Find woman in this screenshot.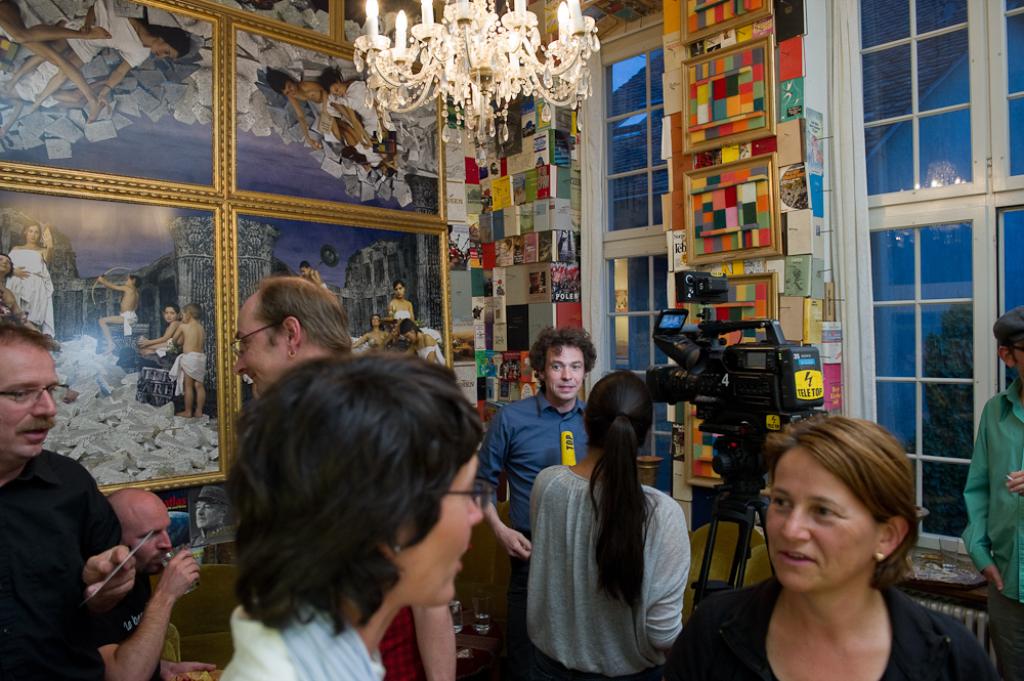
The bounding box for woman is bbox=[388, 280, 416, 324].
